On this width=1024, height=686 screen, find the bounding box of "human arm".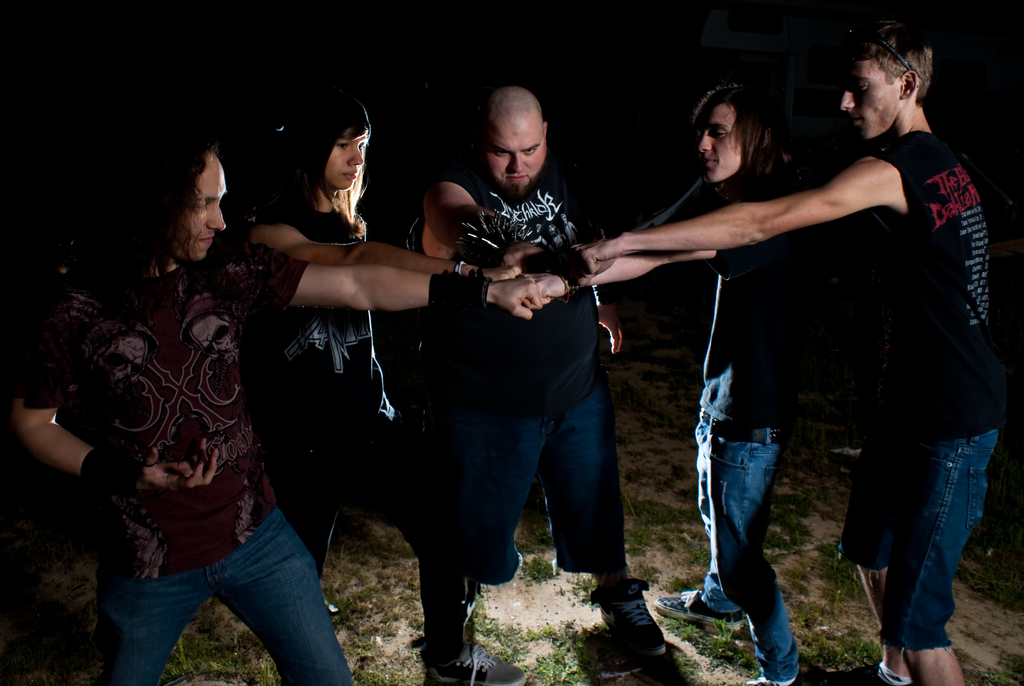
Bounding box: Rect(568, 151, 908, 274).
